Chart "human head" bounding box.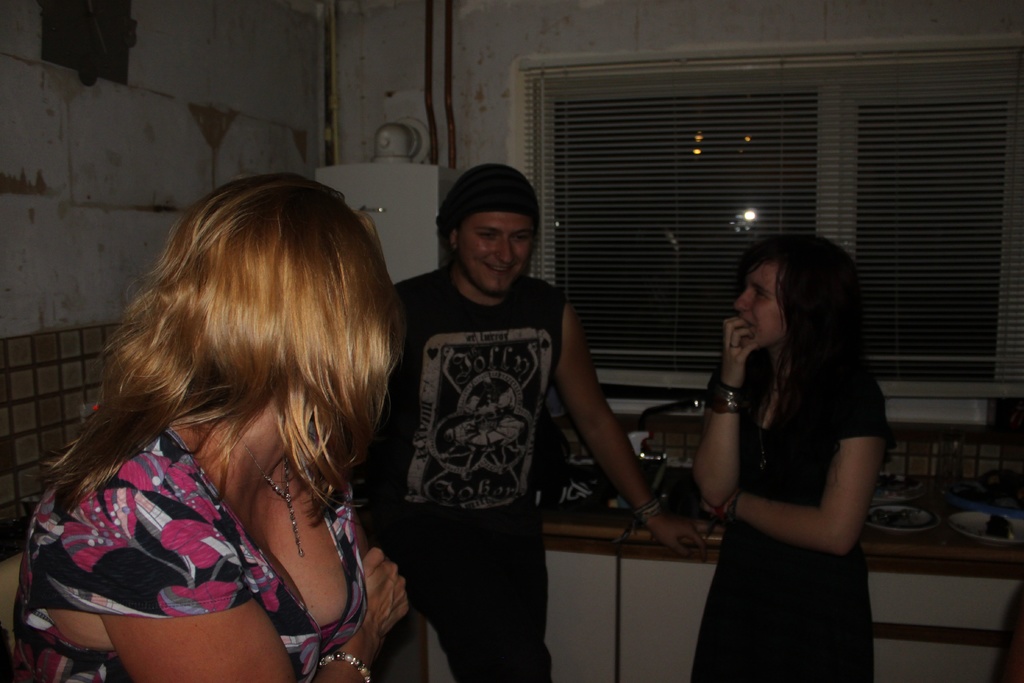
Charted: (left=435, top=165, right=555, bottom=292).
